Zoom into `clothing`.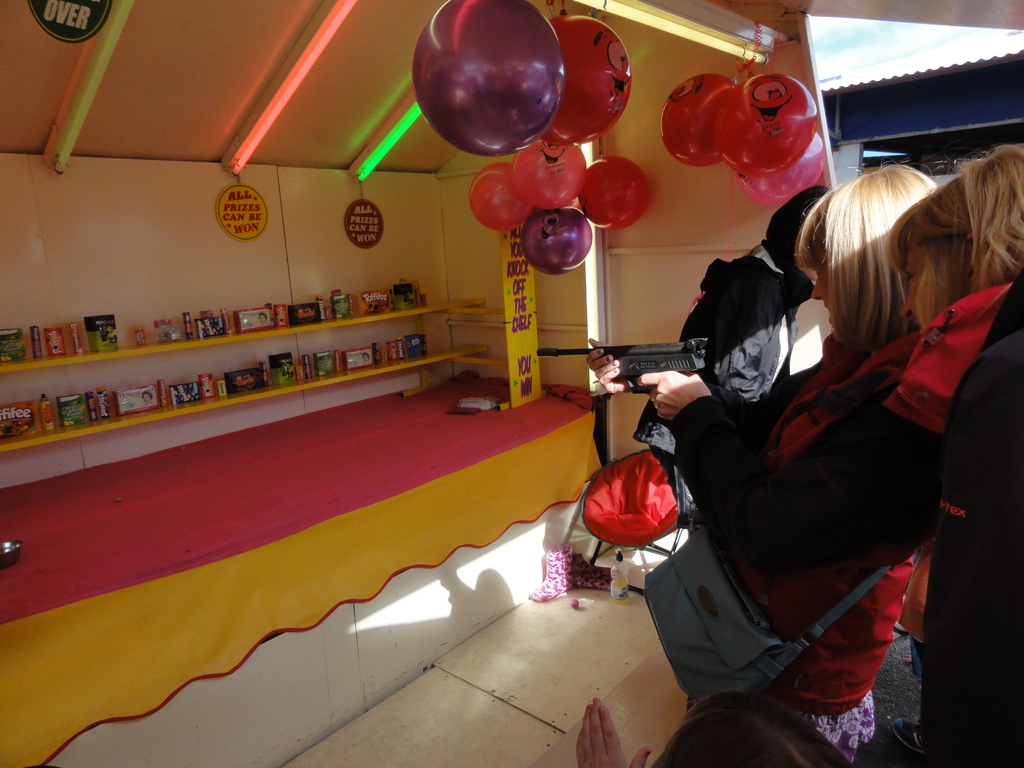
Zoom target: (885, 268, 1023, 767).
